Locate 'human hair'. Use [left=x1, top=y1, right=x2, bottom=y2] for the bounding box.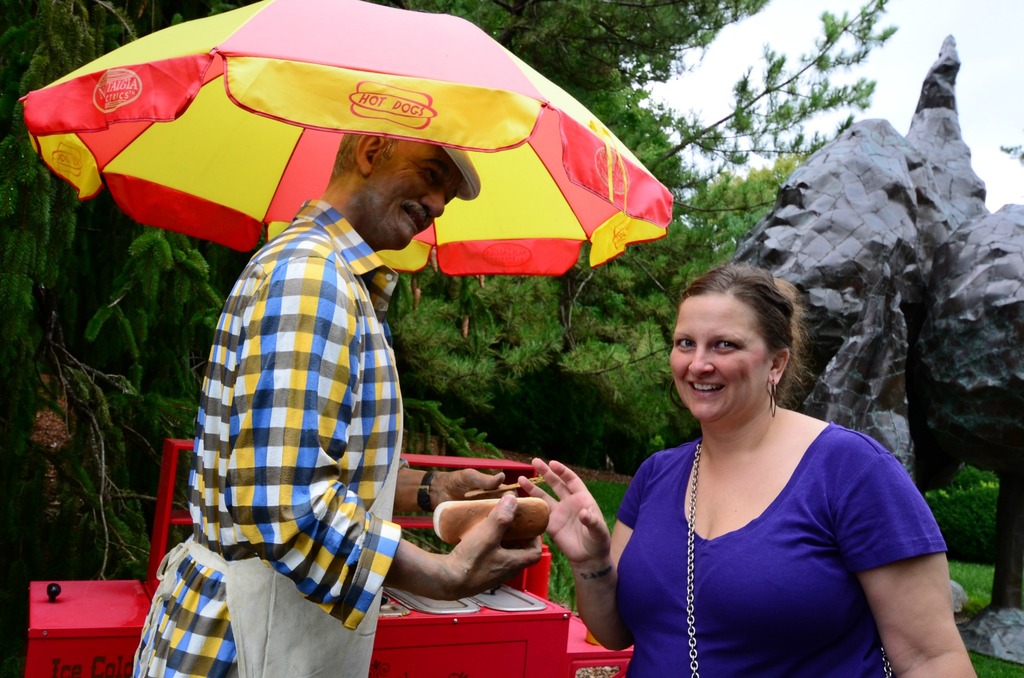
[left=328, top=129, right=397, bottom=177].
